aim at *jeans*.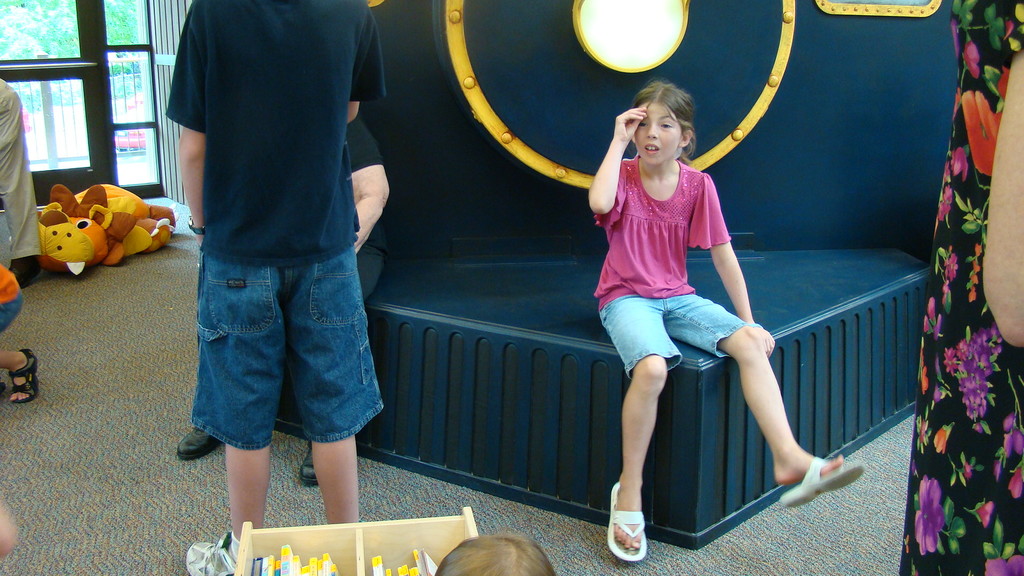
Aimed at bbox(195, 246, 385, 448).
